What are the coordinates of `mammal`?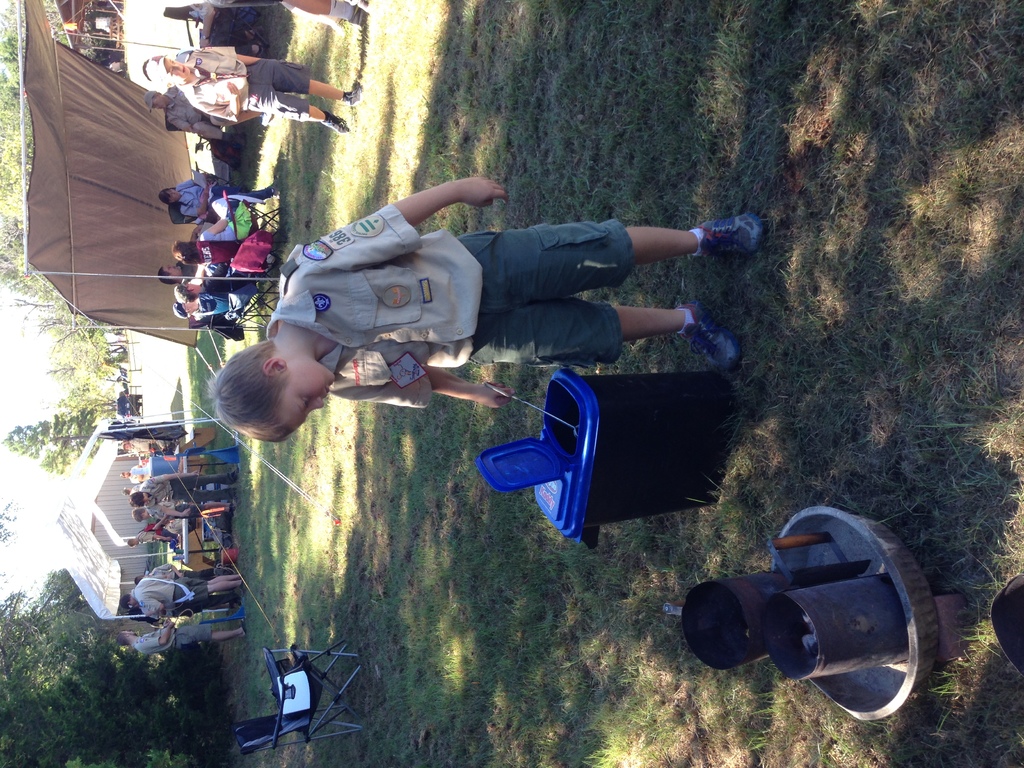
273:0:372:24.
